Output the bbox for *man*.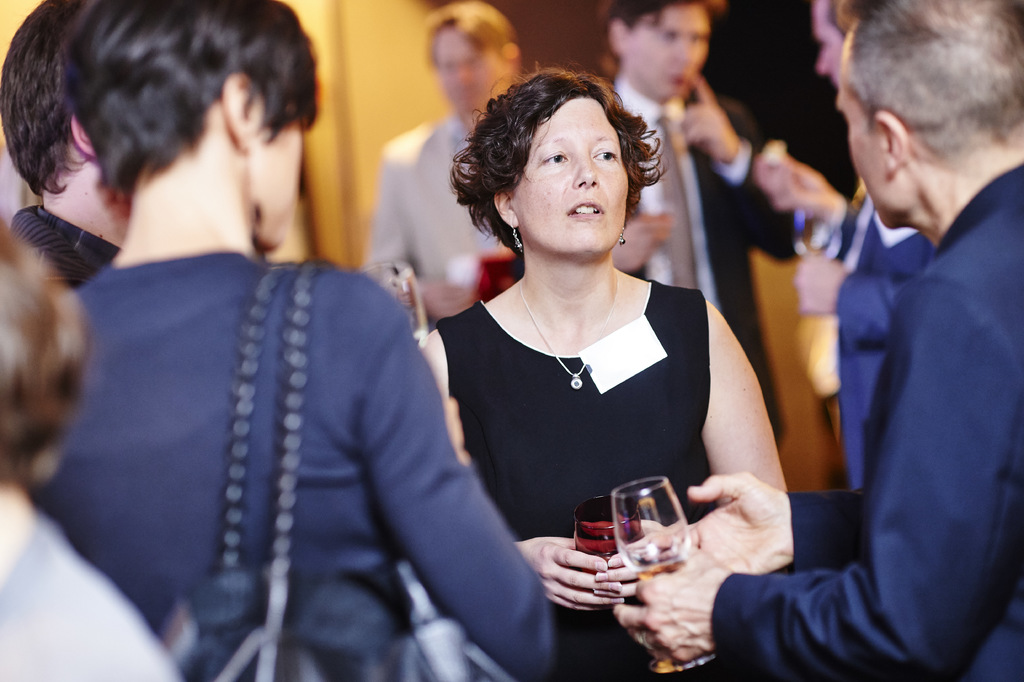
locate(755, 0, 932, 488).
